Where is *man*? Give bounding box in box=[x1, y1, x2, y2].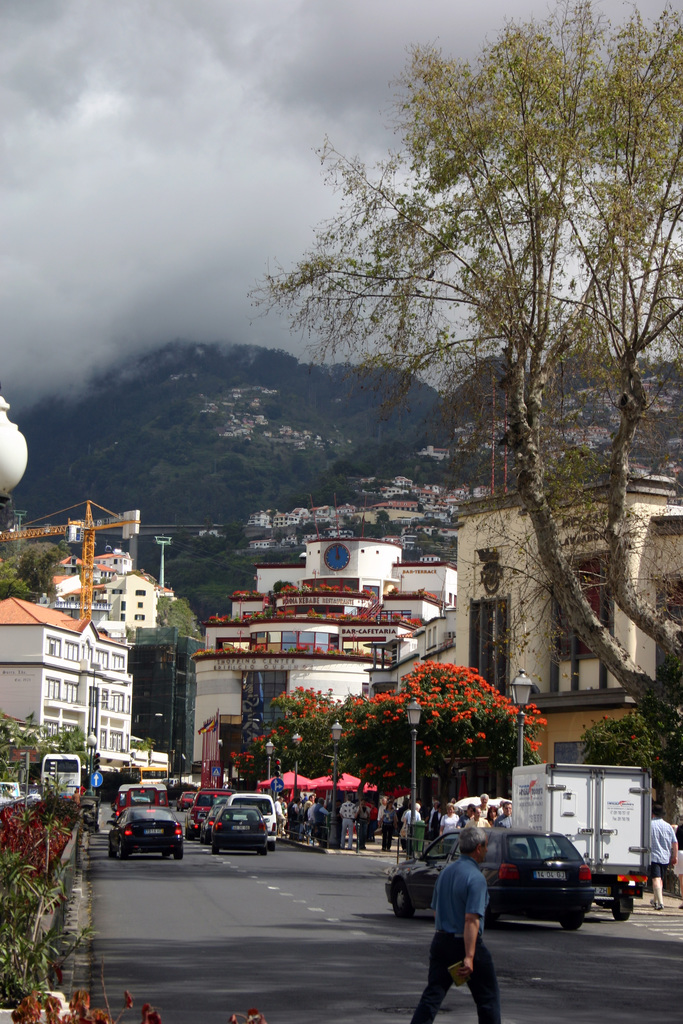
box=[647, 806, 677, 908].
